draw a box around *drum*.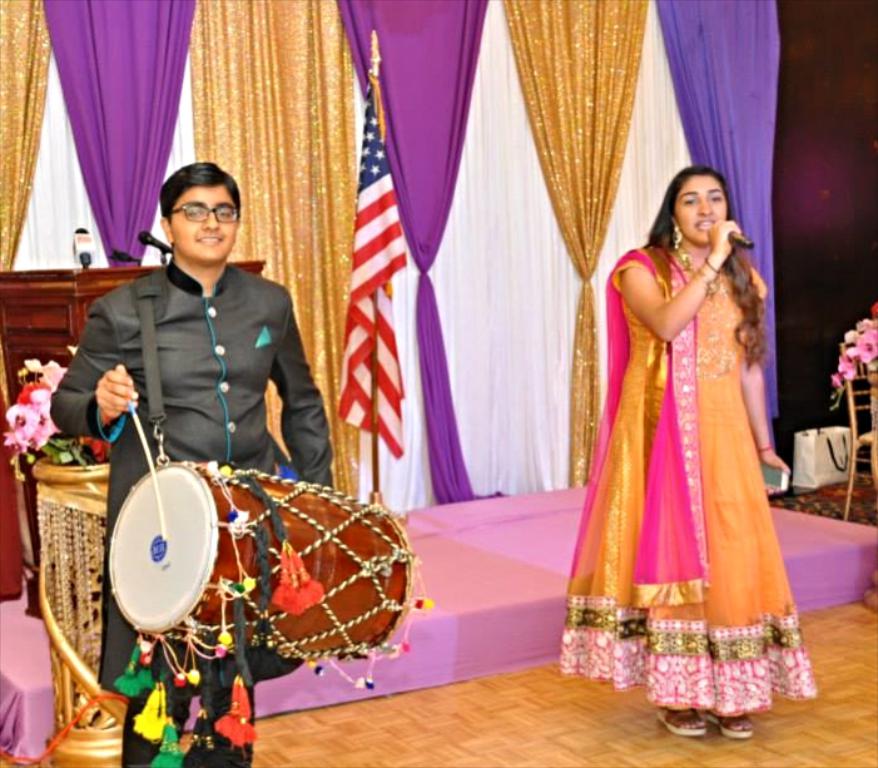
[left=106, top=460, right=417, bottom=660].
